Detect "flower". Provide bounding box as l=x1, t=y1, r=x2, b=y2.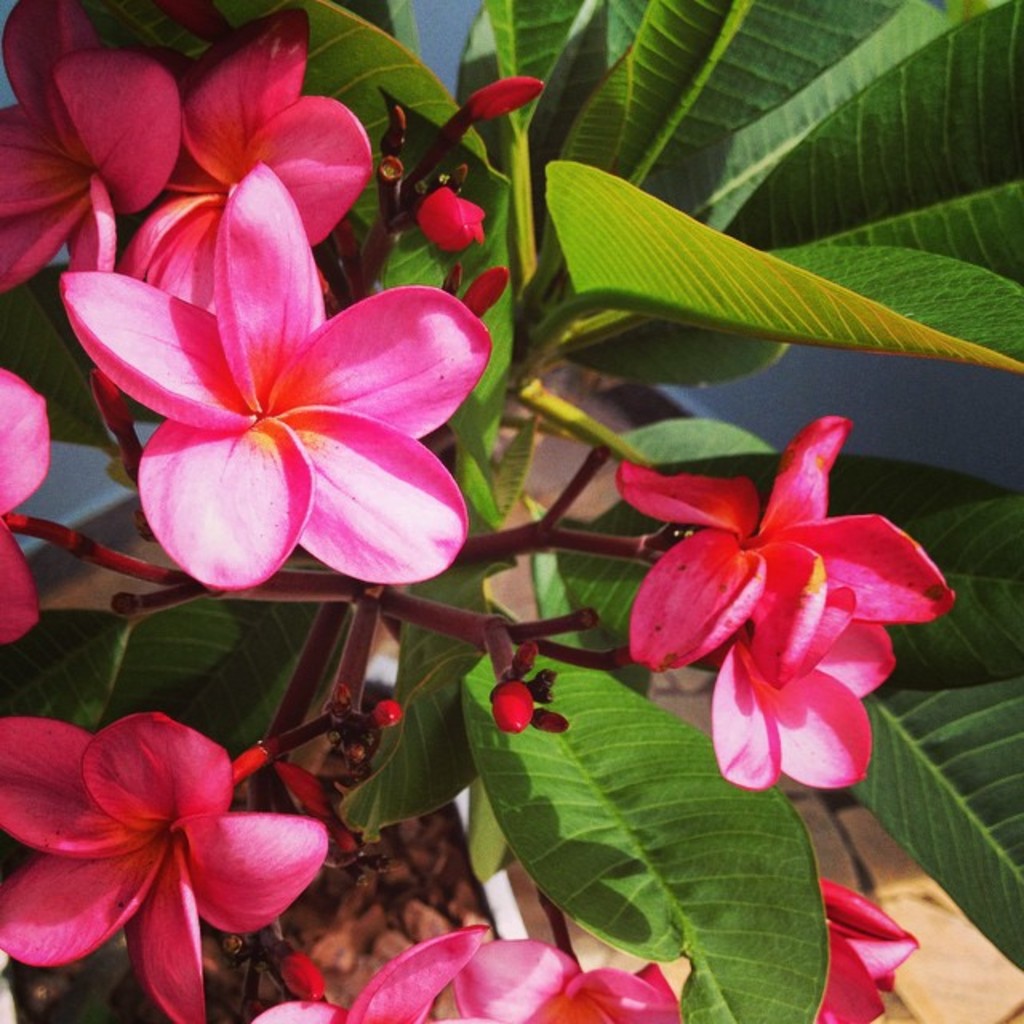
l=360, t=917, r=667, b=1022.
